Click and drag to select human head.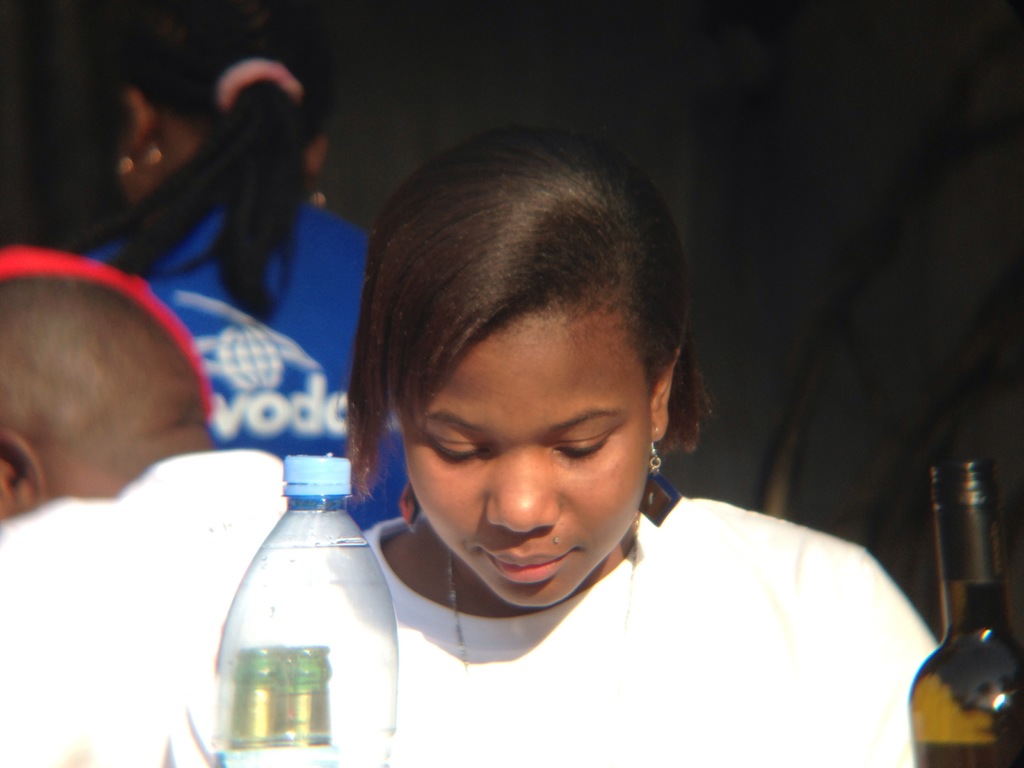
Selection: 367/121/667/591.
